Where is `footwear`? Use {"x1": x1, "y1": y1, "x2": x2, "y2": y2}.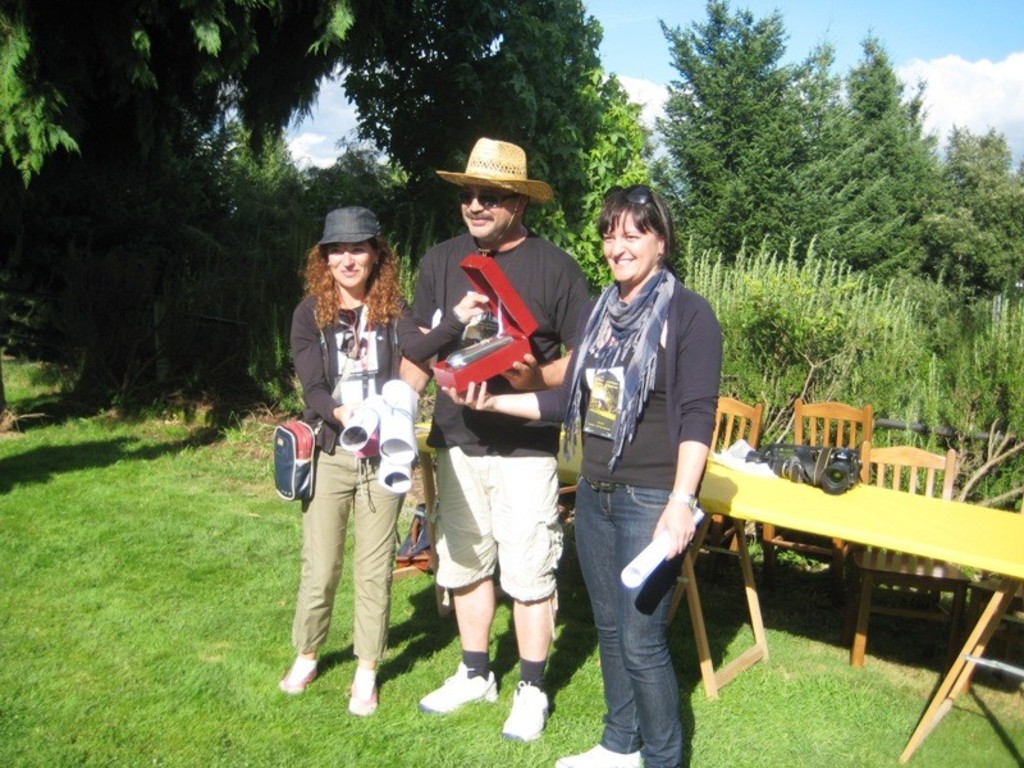
{"x1": 498, "y1": 658, "x2": 559, "y2": 749}.
